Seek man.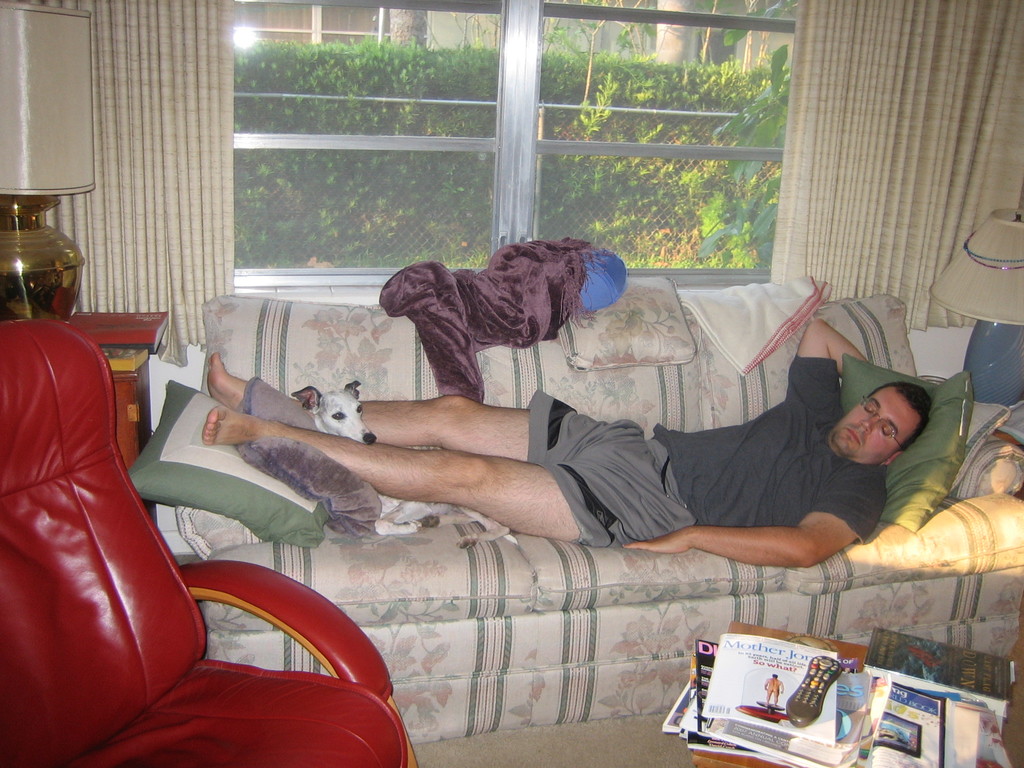
detection(200, 318, 934, 570).
